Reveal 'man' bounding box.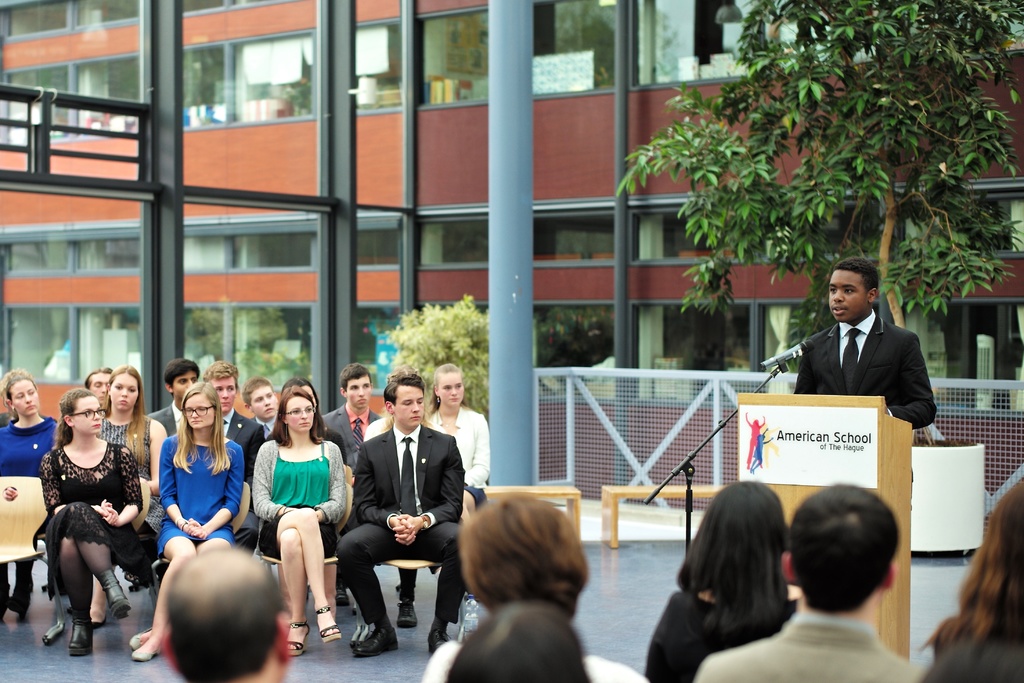
Revealed: left=335, top=369, right=468, bottom=657.
